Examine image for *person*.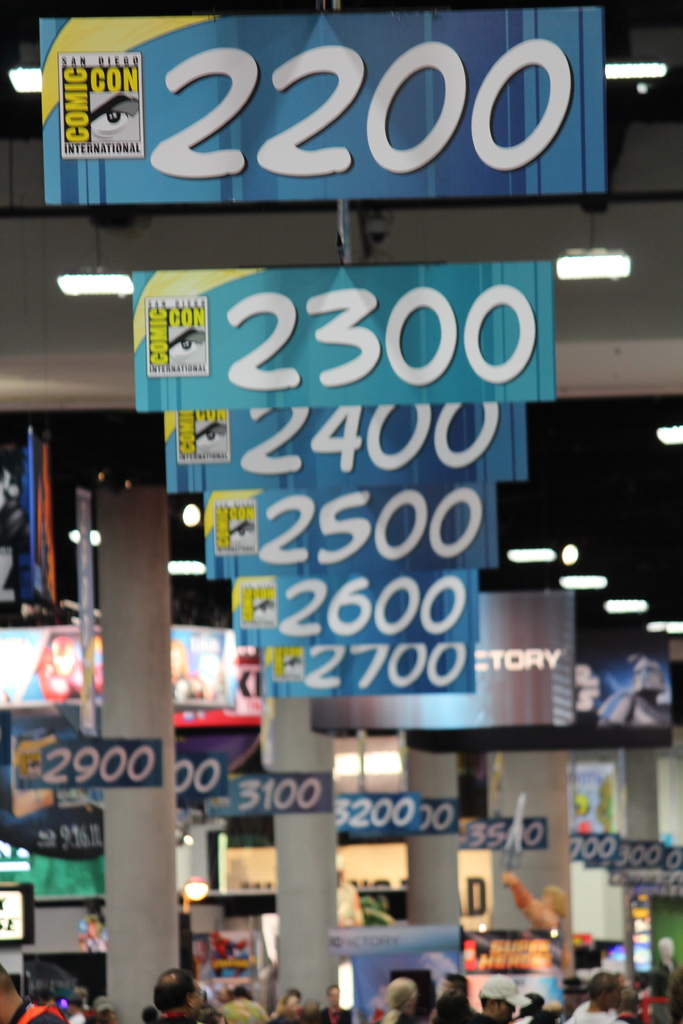
Examination result: BBox(479, 972, 531, 1023).
